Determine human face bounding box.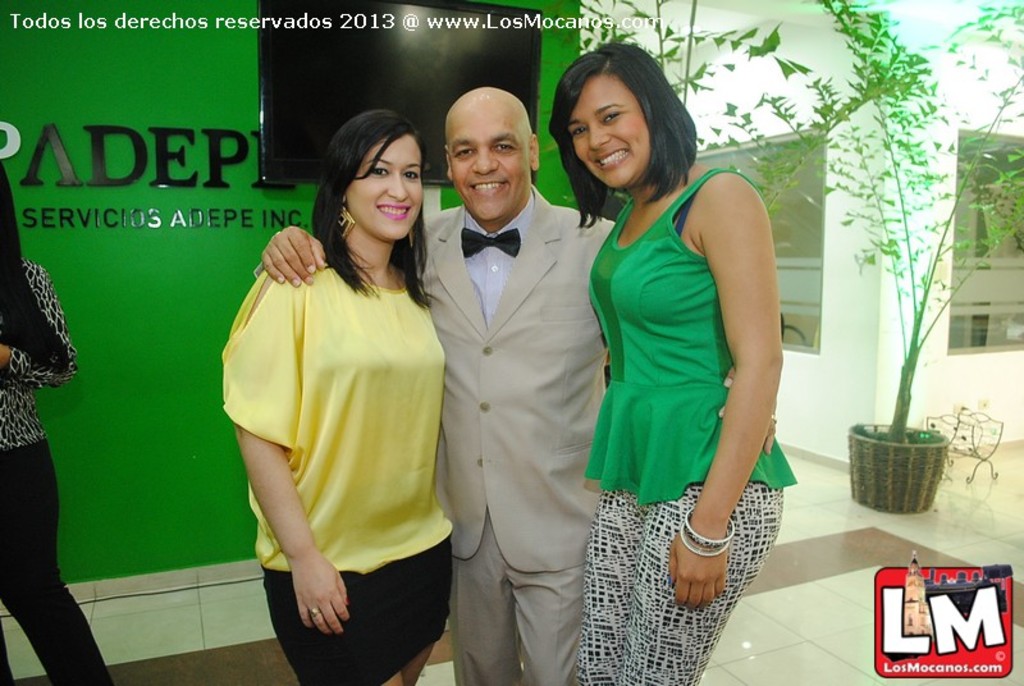
Determined: {"left": 448, "top": 95, "right": 535, "bottom": 219}.
